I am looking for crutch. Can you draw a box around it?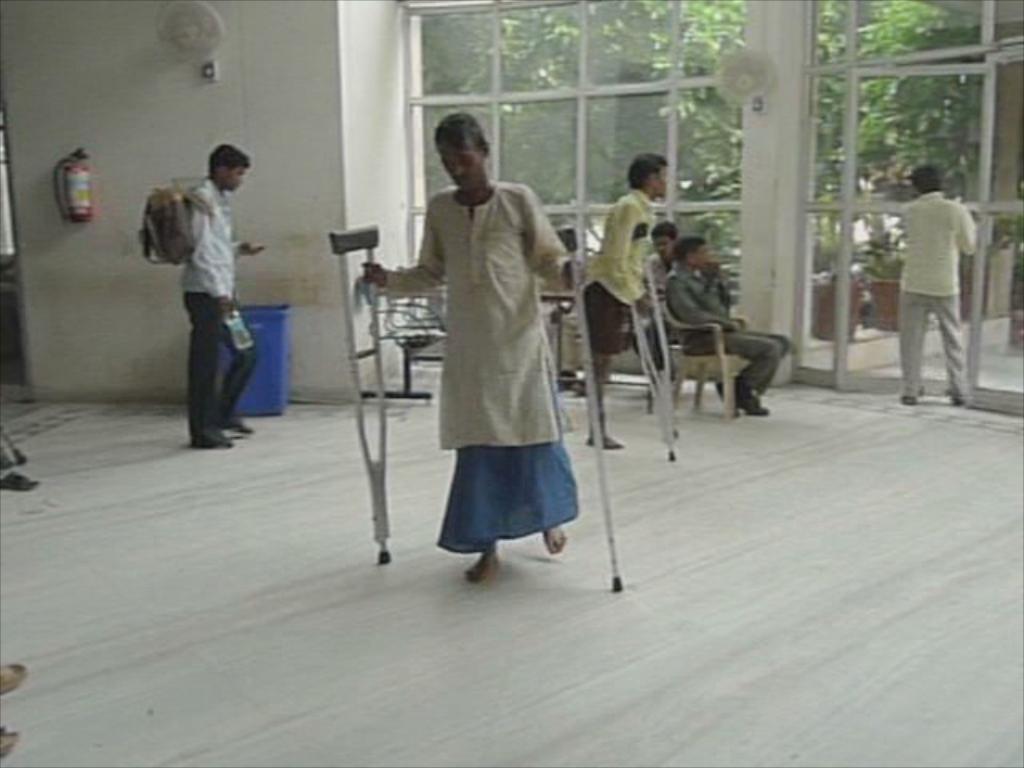
Sure, the bounding box is l=562, t=229, r=624, b=589.
